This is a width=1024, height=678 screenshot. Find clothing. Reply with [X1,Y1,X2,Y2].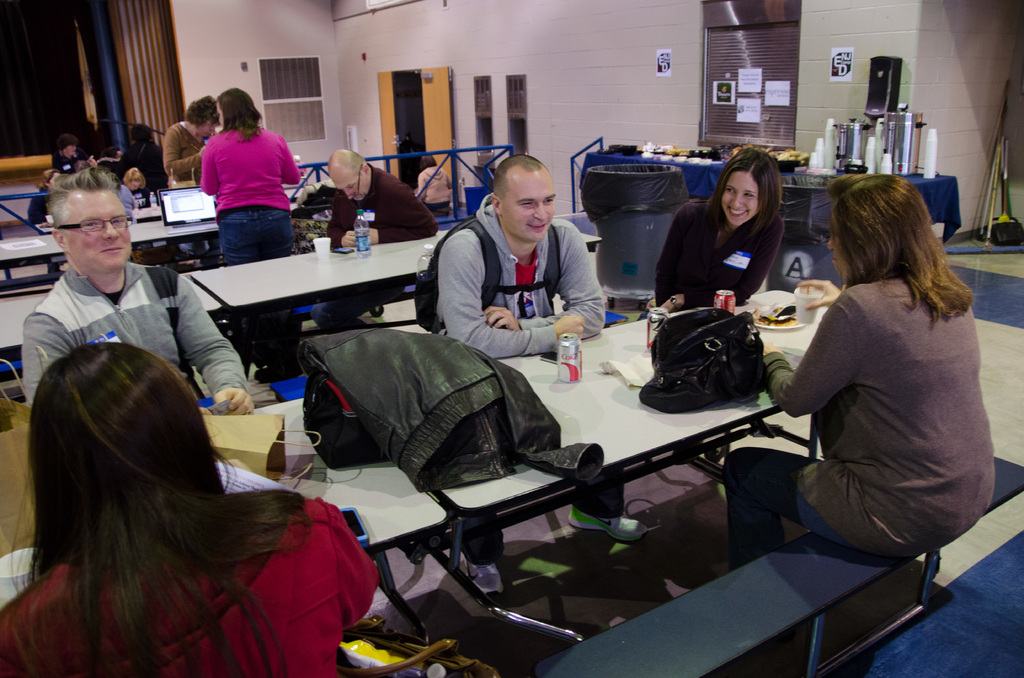
[340,166,438,248].
